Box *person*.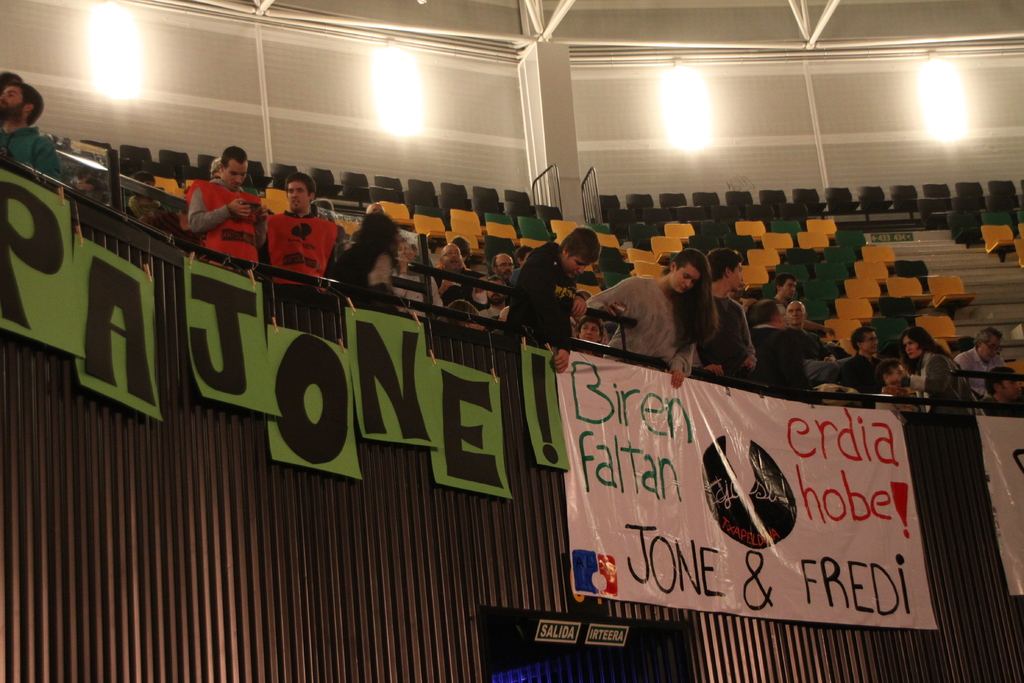
box(957, 327, 1010, 399).
